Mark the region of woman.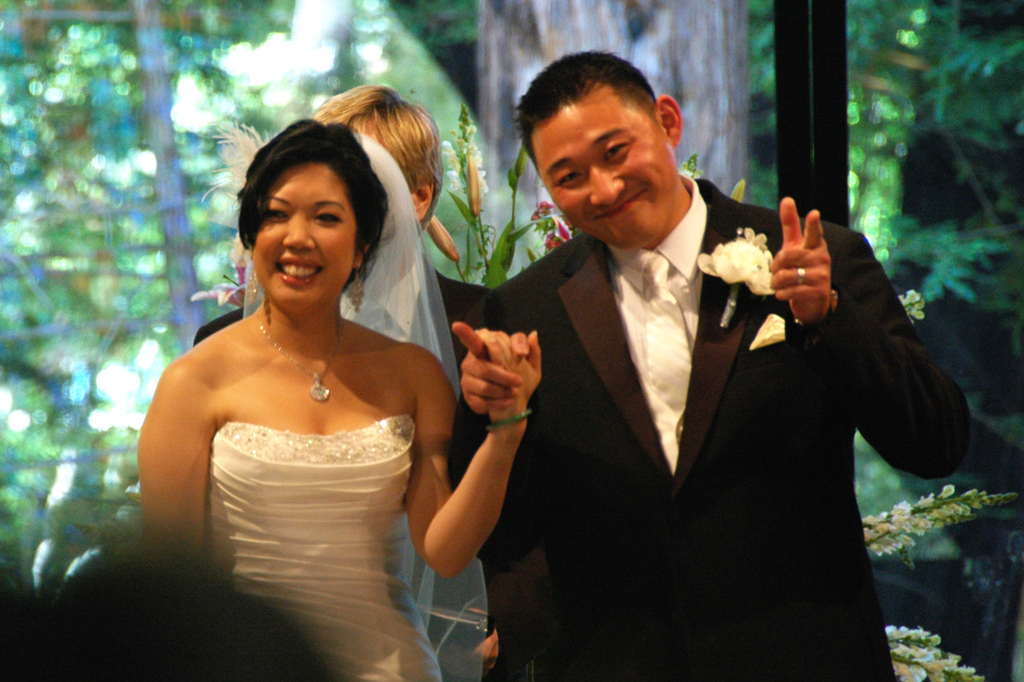
Region: 138 126 541 681.
